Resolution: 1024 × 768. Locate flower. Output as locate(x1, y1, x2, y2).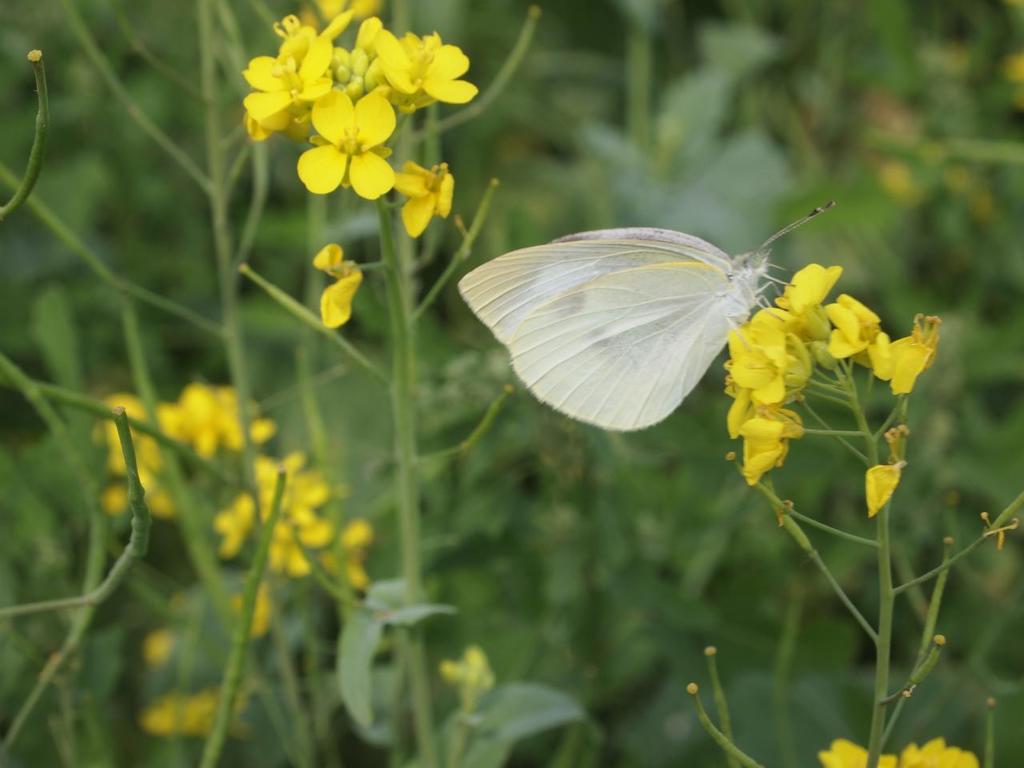
locate(899, 736, 981, 767).
